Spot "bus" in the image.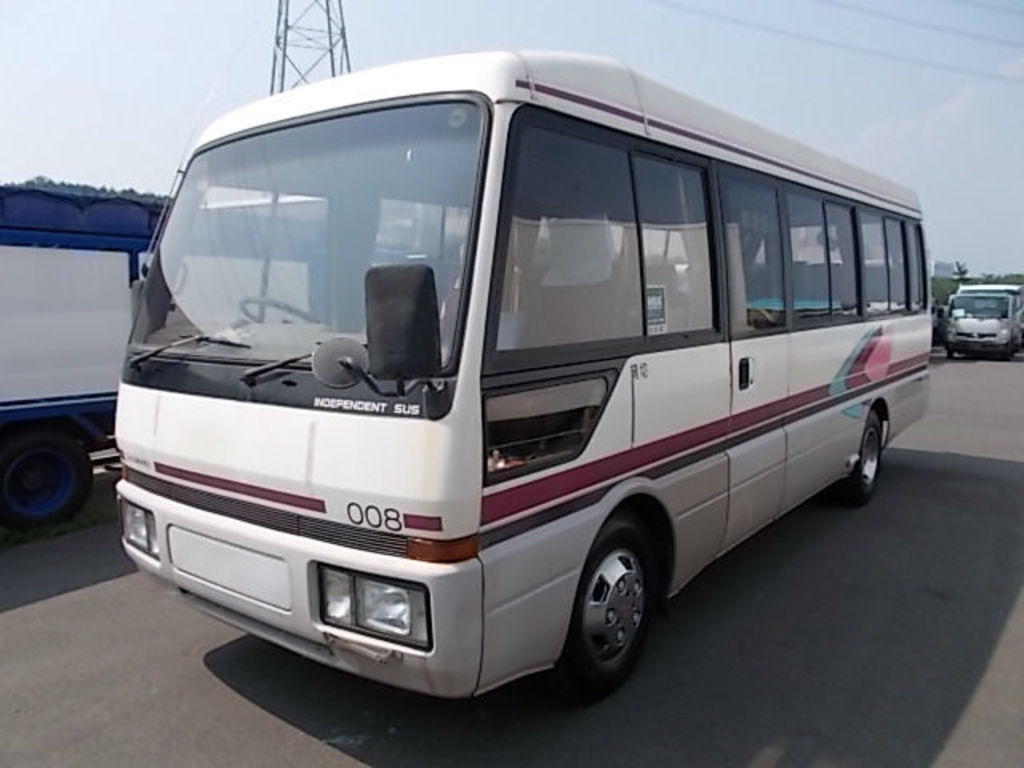
"bus" found at BBox(112, 50, 931, 704).
